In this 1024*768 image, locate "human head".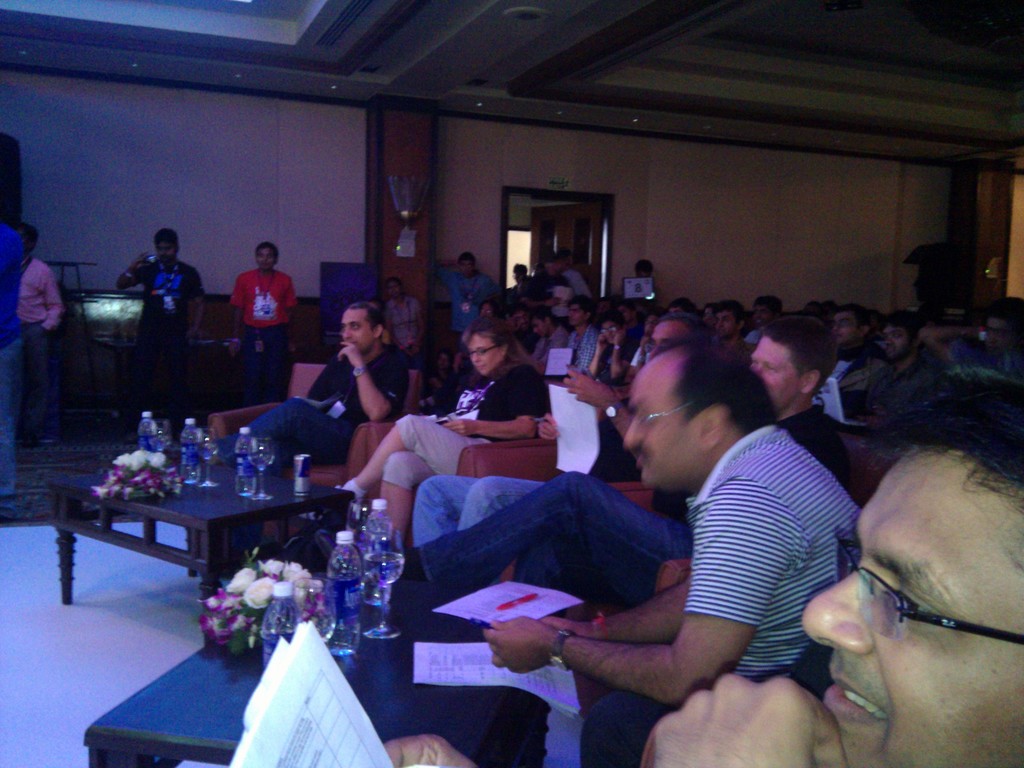
Bounding box: detection(650, 320, 714, 357).
